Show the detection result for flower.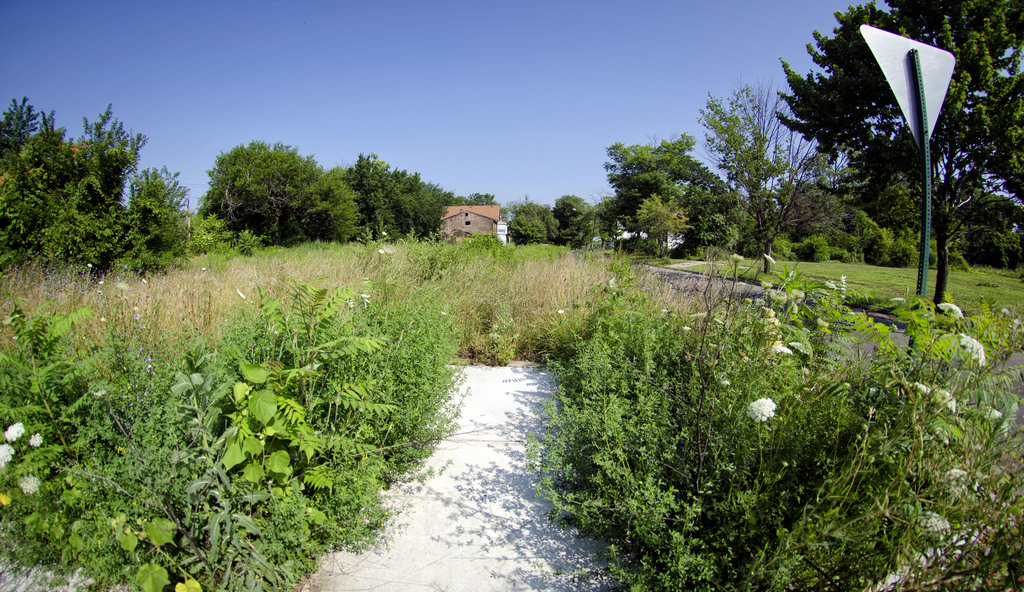
19/473/40/498.
